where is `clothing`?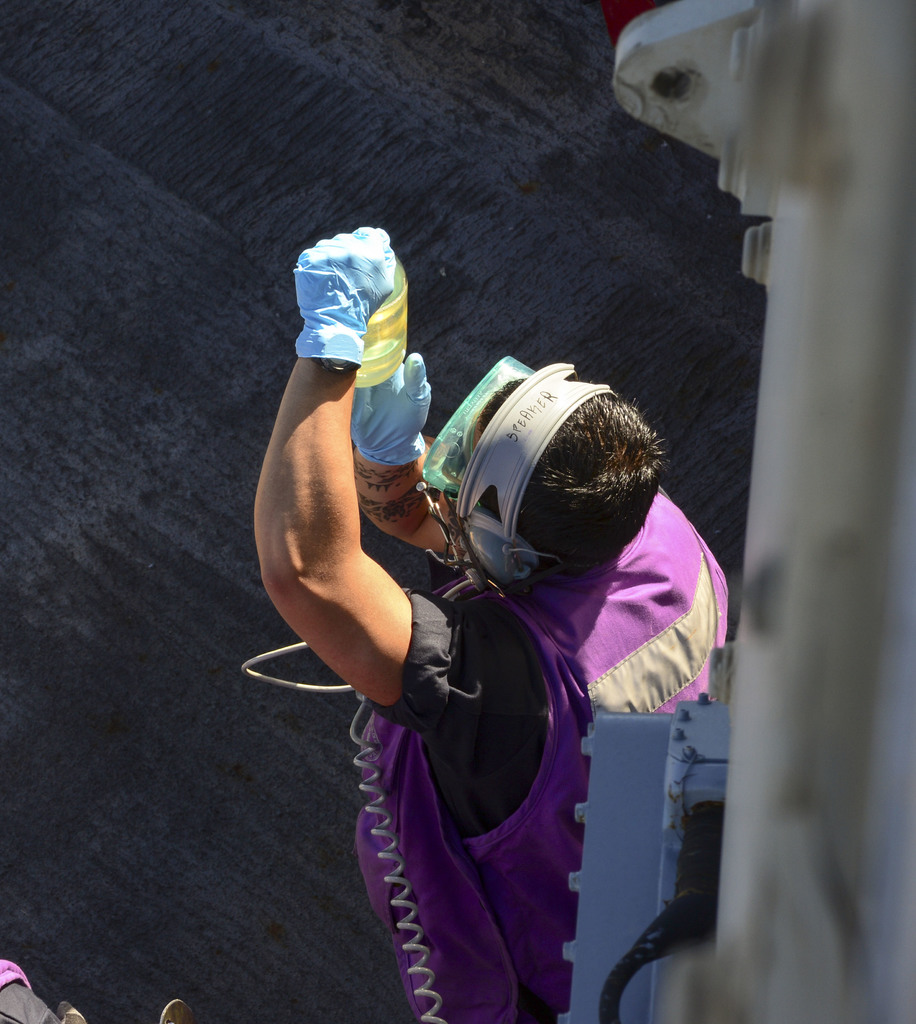
323 408 709 1000.
